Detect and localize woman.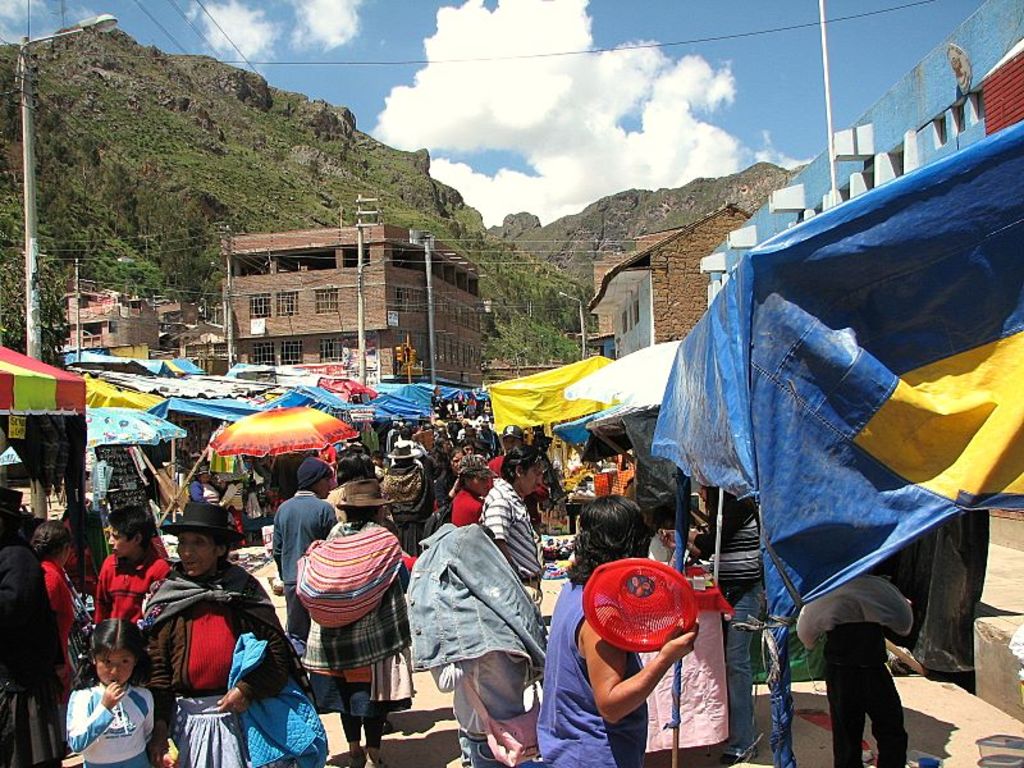
Localized at bbox(32, 521, 72, 732).
